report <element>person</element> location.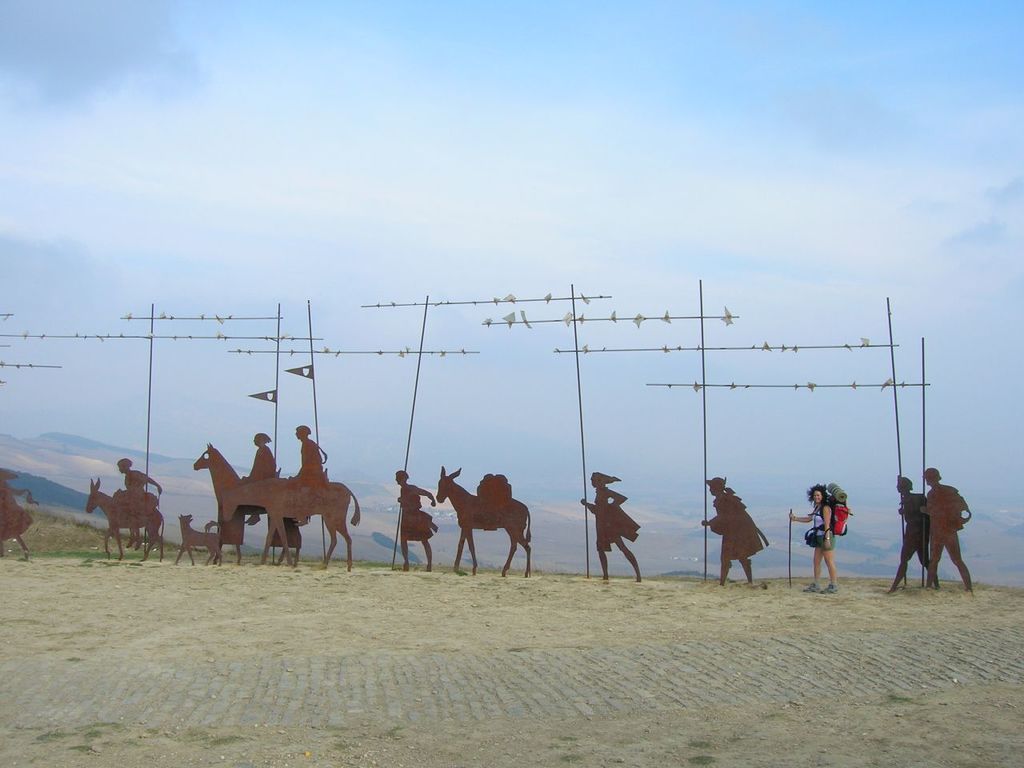
Report: bbox=(293, 420, 331, 530).
